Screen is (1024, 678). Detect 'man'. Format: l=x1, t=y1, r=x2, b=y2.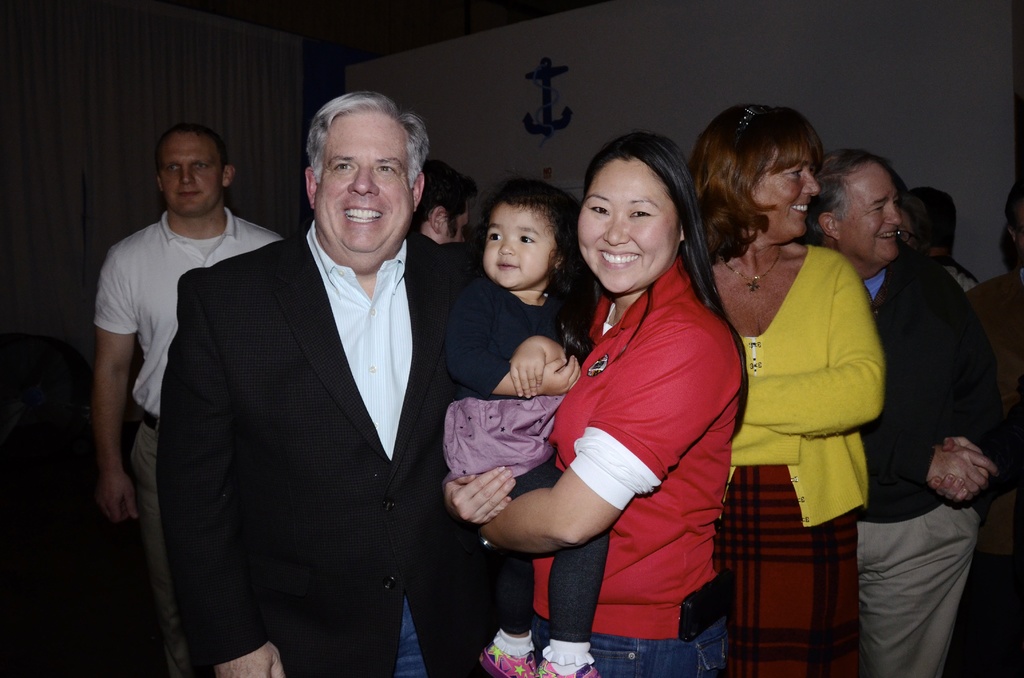
l=841, t=148, r=1004, b=665.
